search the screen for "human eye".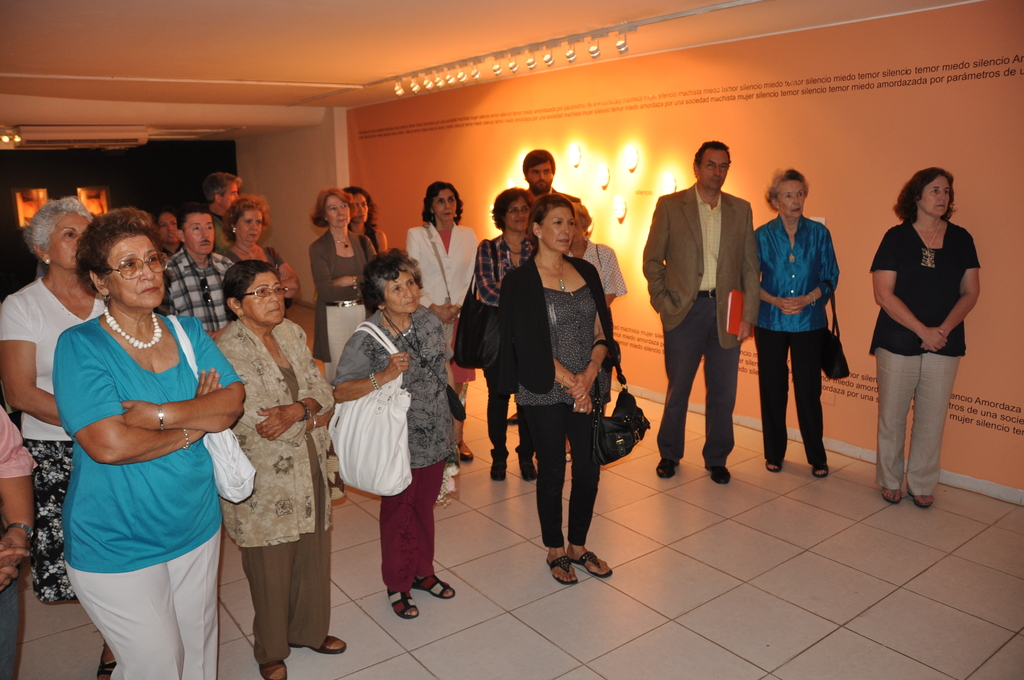
Found at crop(406, 280, 413, 287).
